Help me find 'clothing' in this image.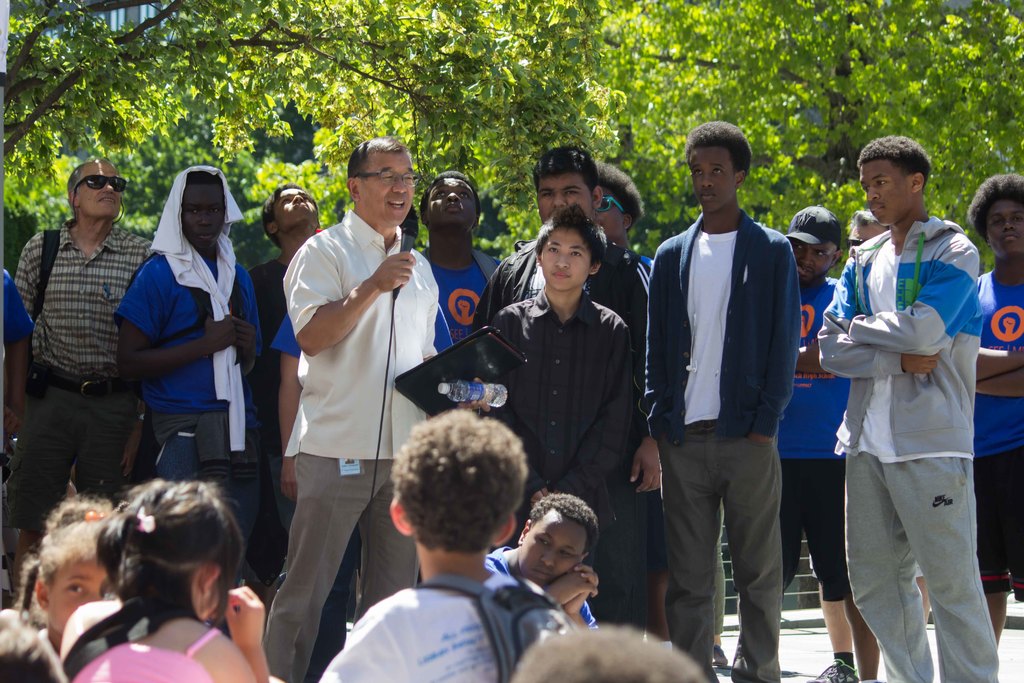
Found it: box=[637, 252, 668, 565].
